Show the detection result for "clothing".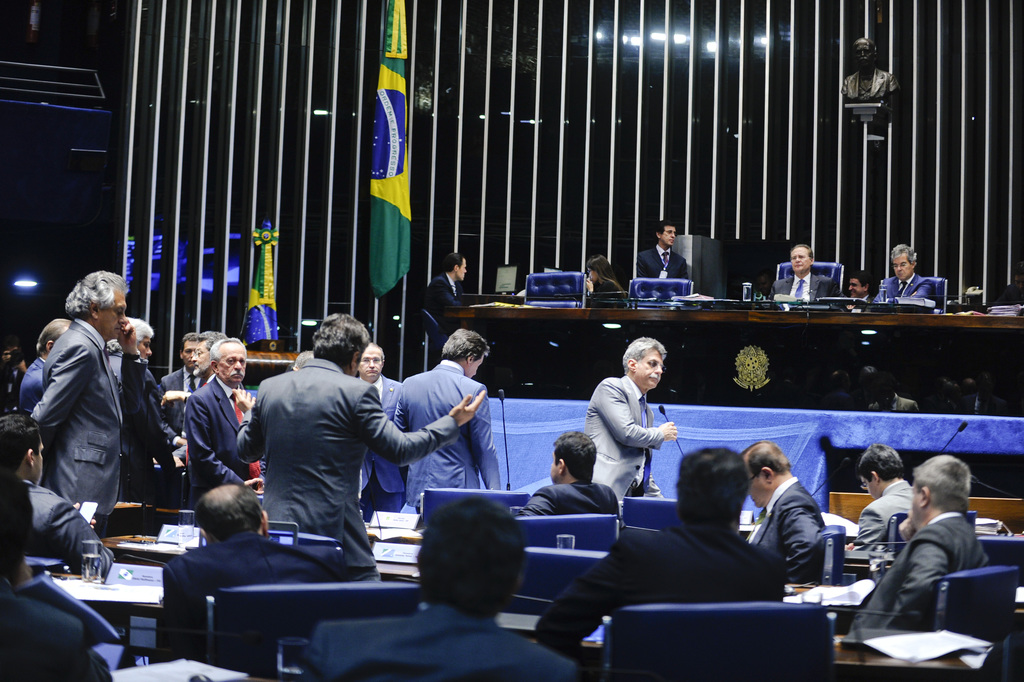
<box>0,583,109,681</box>.
